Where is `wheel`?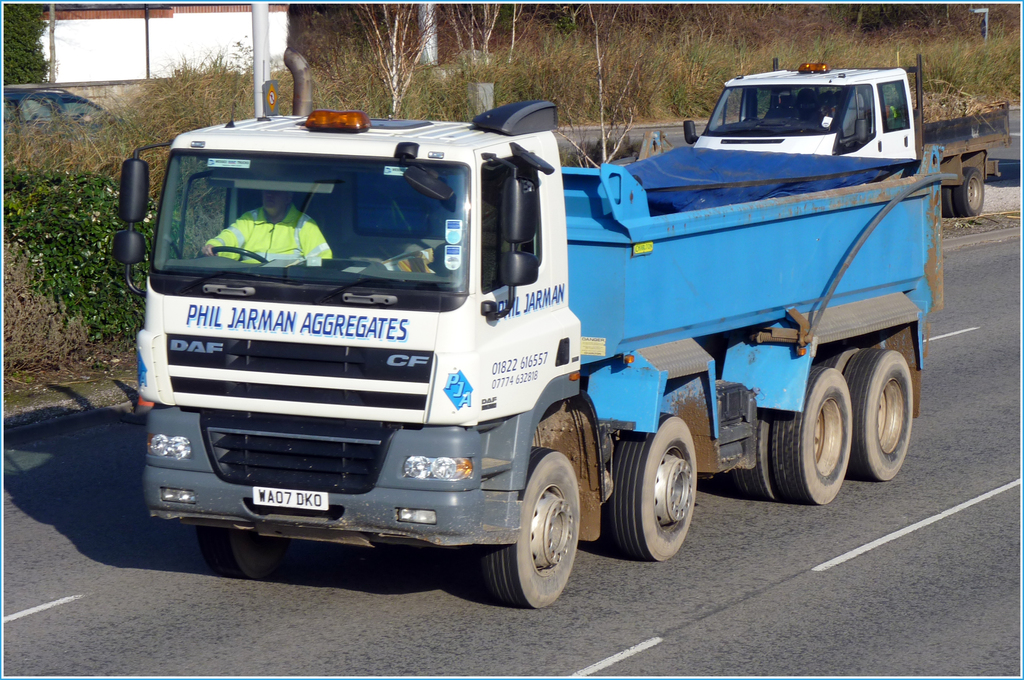
detection(817, 346, 856, 372).
